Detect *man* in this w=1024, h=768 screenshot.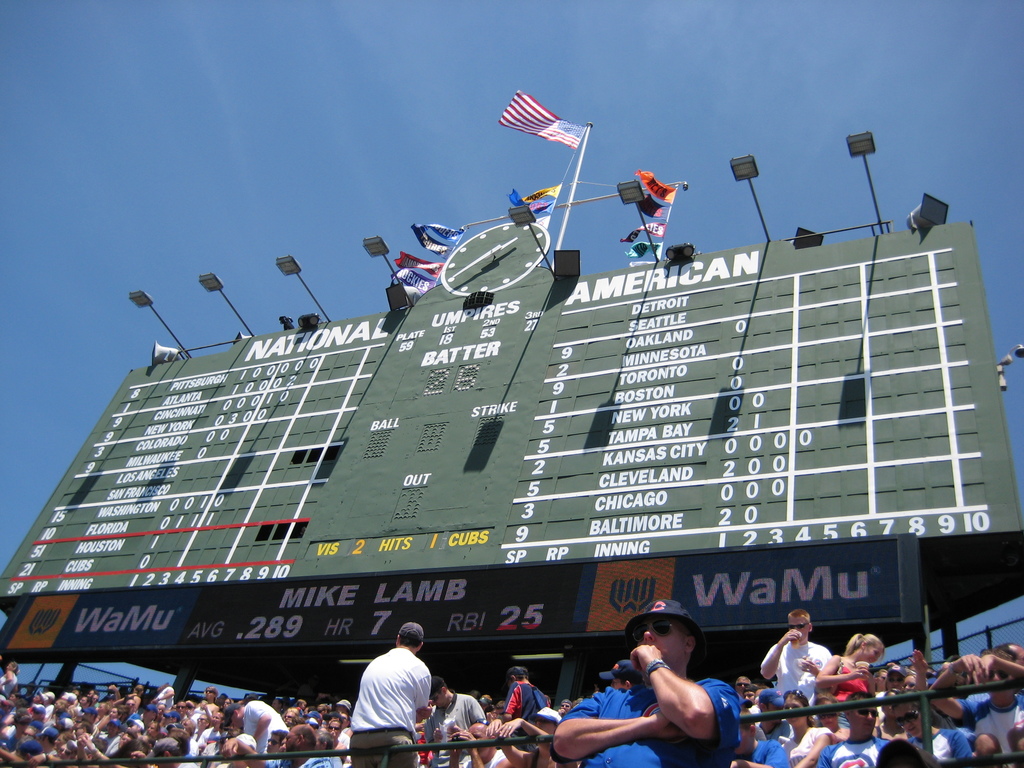
Detection: [221,724,332,767].
